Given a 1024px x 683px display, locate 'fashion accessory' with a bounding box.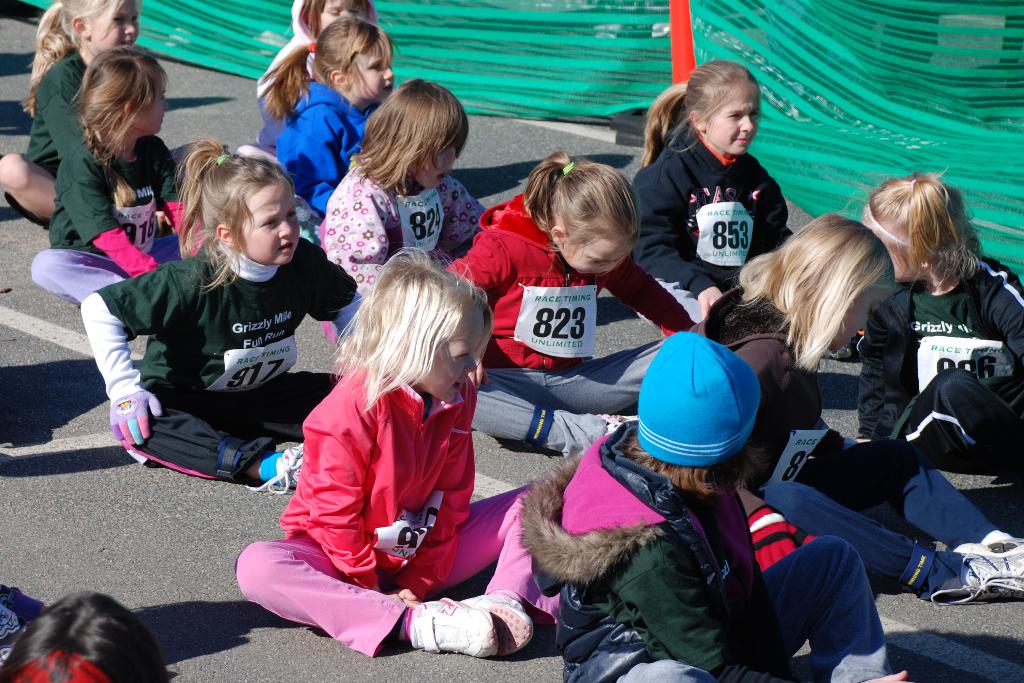
Located: [459, 593, 539, 654].
